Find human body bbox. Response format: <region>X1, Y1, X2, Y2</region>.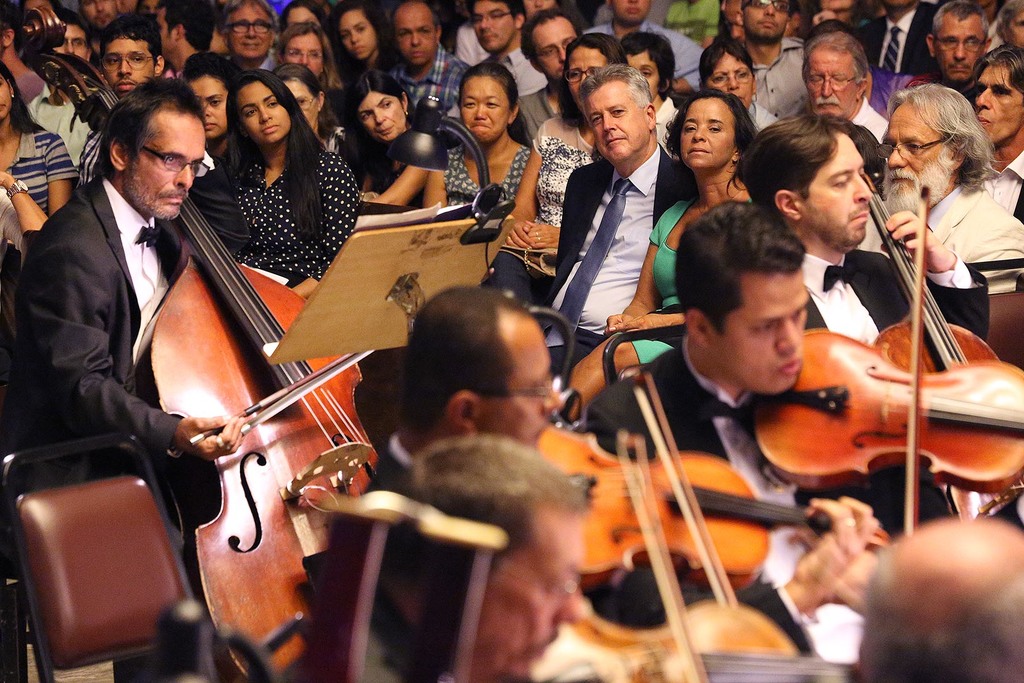
<region>995, 4, 1023, 47</region>.
